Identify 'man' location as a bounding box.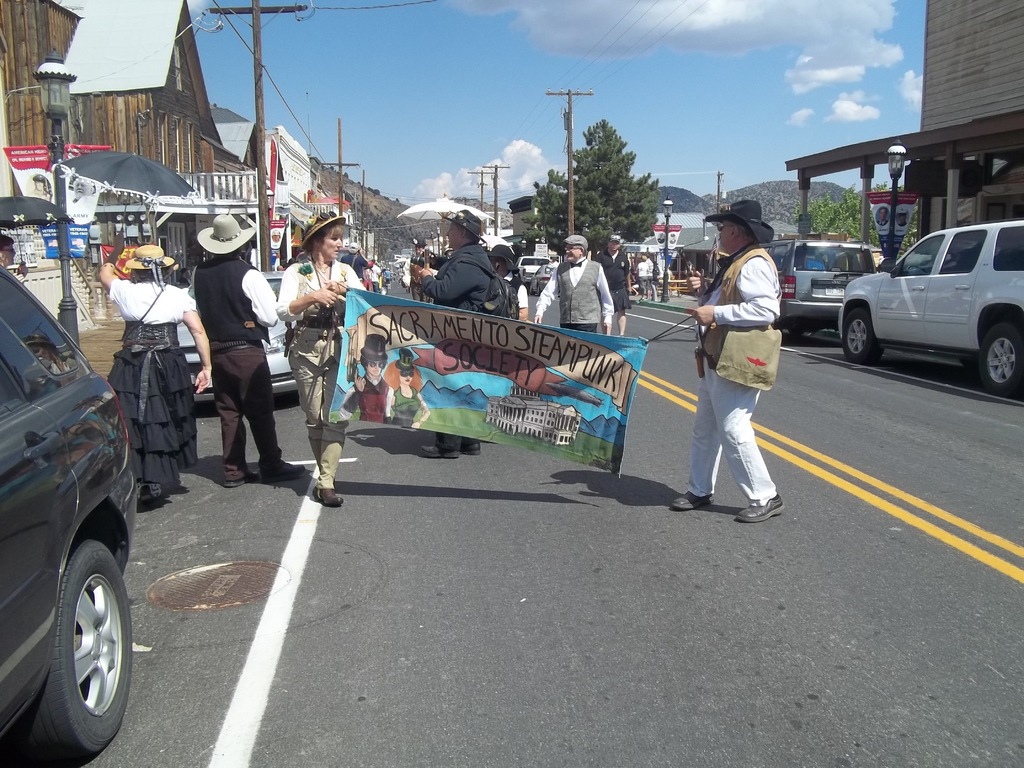
[x1=641, y1=247, x2=655, y2=303].
